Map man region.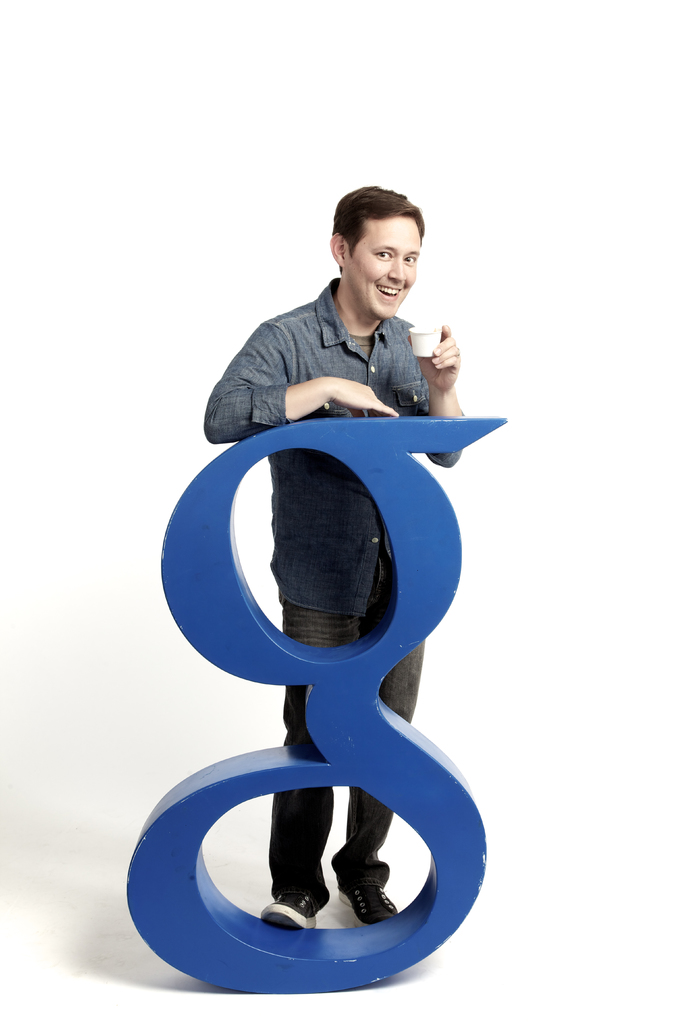
Mapped to 123,246,515,953.
